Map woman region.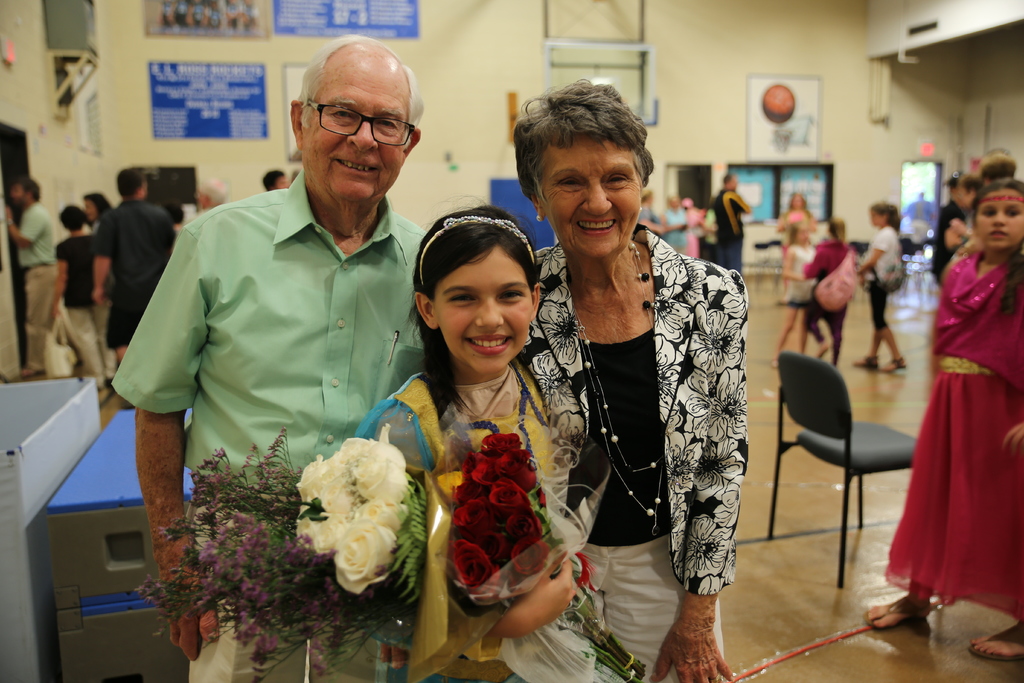
Mapped to (left=349, top=202, right=583, bottom=682).
